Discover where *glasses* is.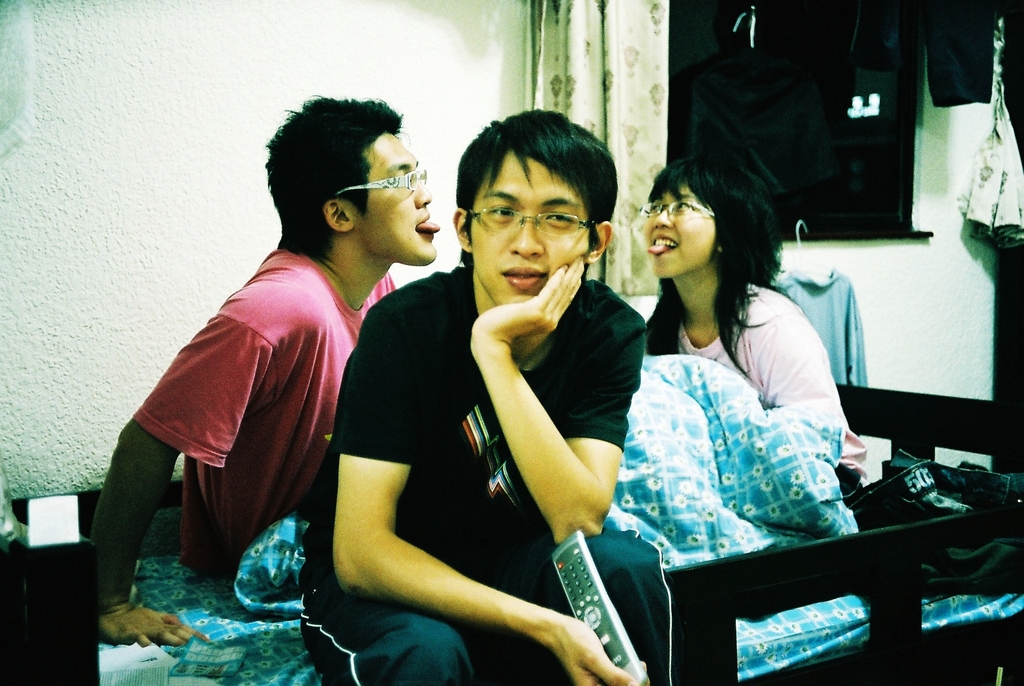
Discovered at bbox=[468, 196, 605, 243].
